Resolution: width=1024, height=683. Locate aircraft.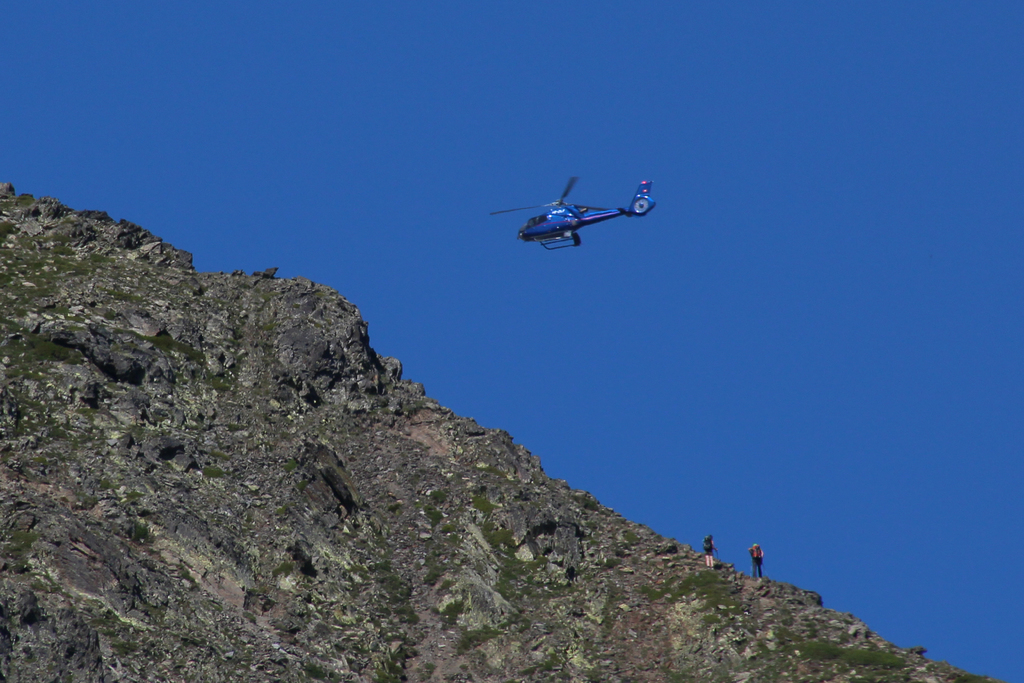
pyautogui.locateOnScreen(496, 164, 656, 257).
